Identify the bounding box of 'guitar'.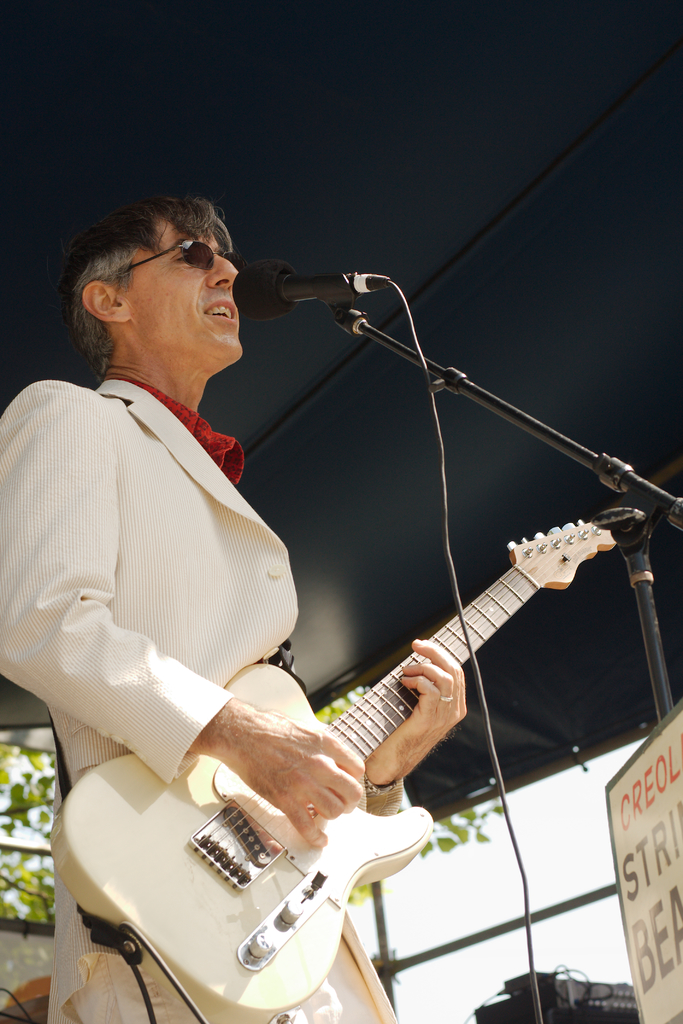
box=[50, 515, 617, 1023].
